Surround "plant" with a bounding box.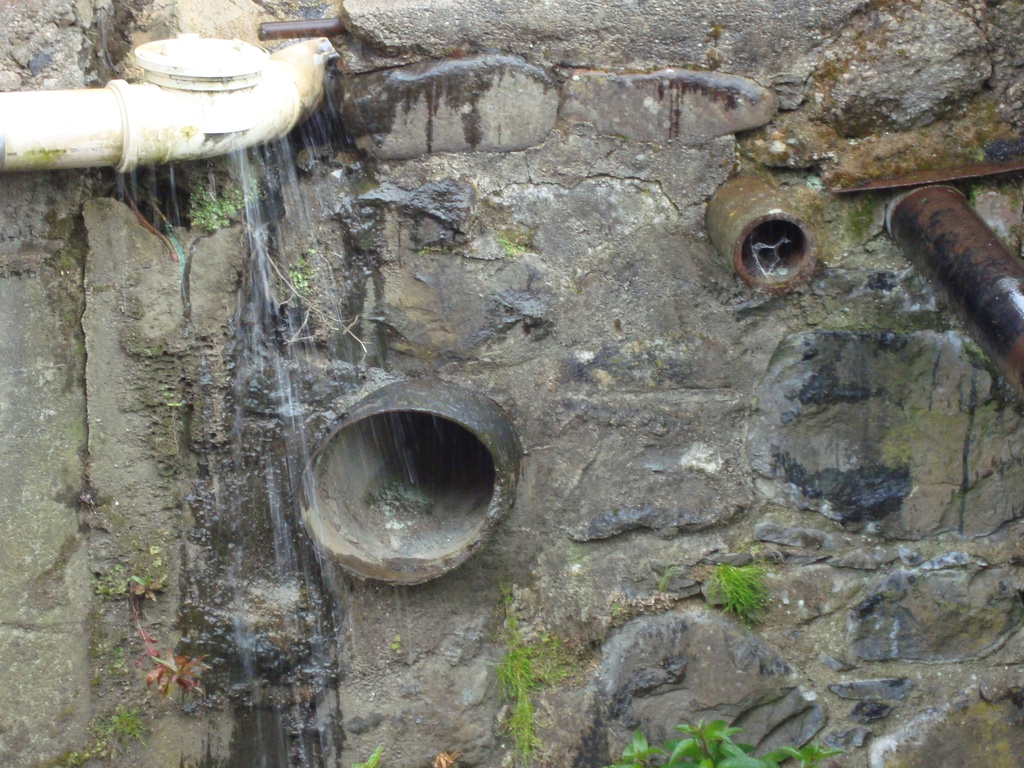
bbox(125, 590, 204, 708).
